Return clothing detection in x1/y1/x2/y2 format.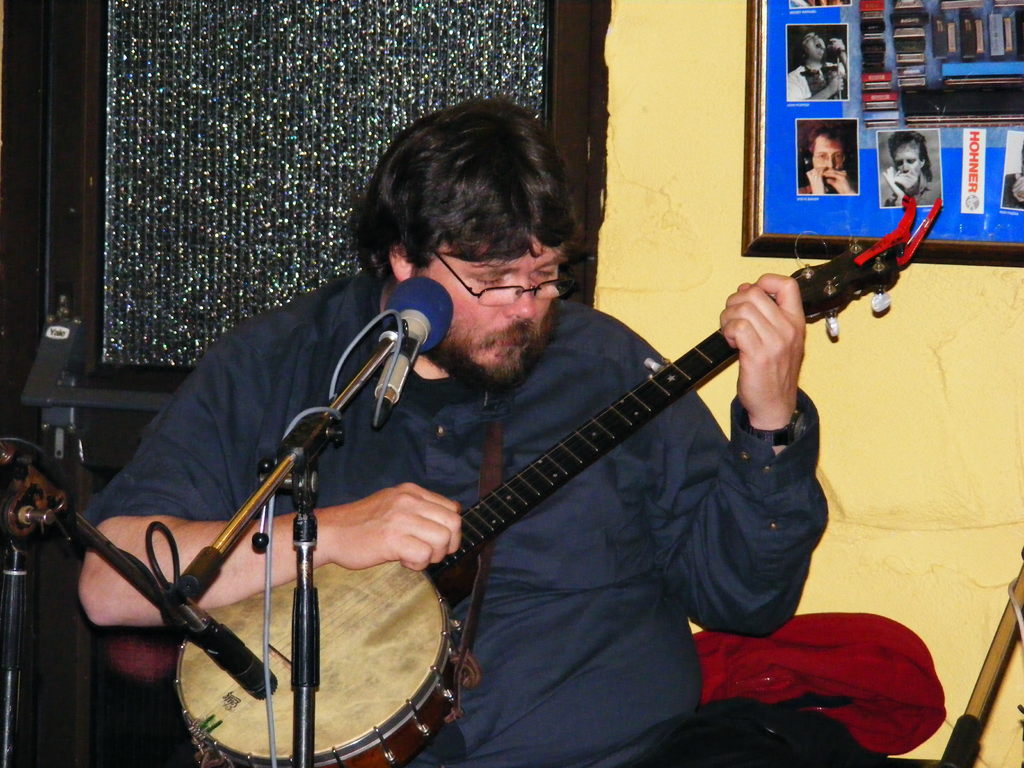
86/270/833/767.
